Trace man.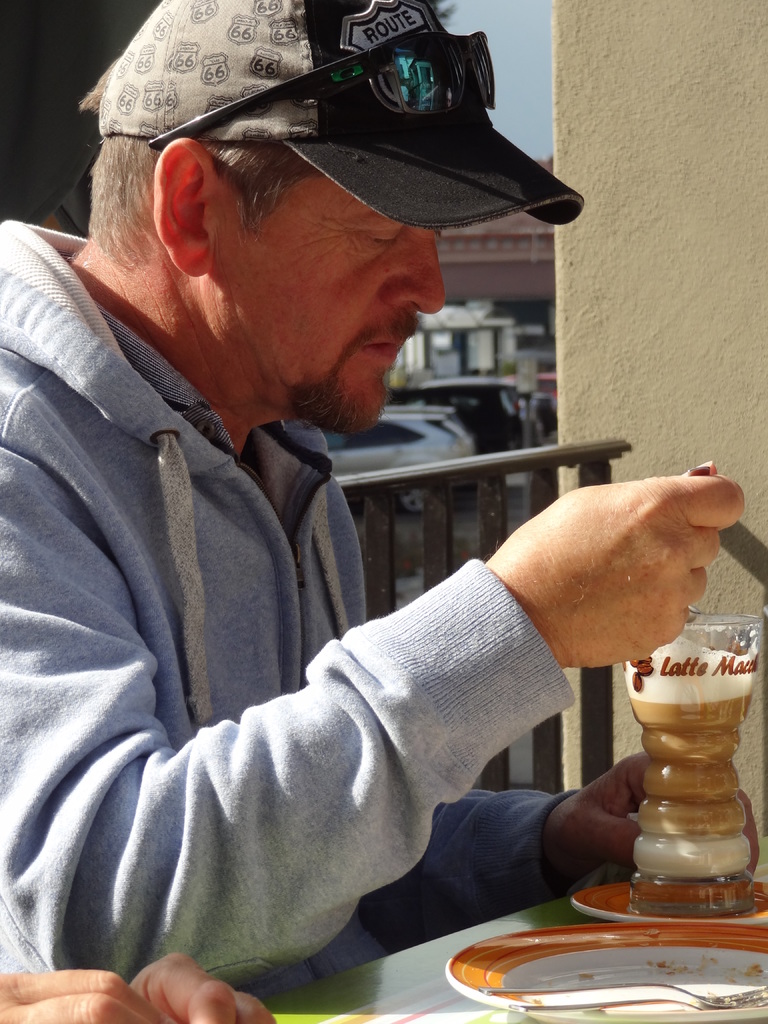
Traced to {"x1": 27, "y1": 107, "x2": 723, "y2": 990}.
